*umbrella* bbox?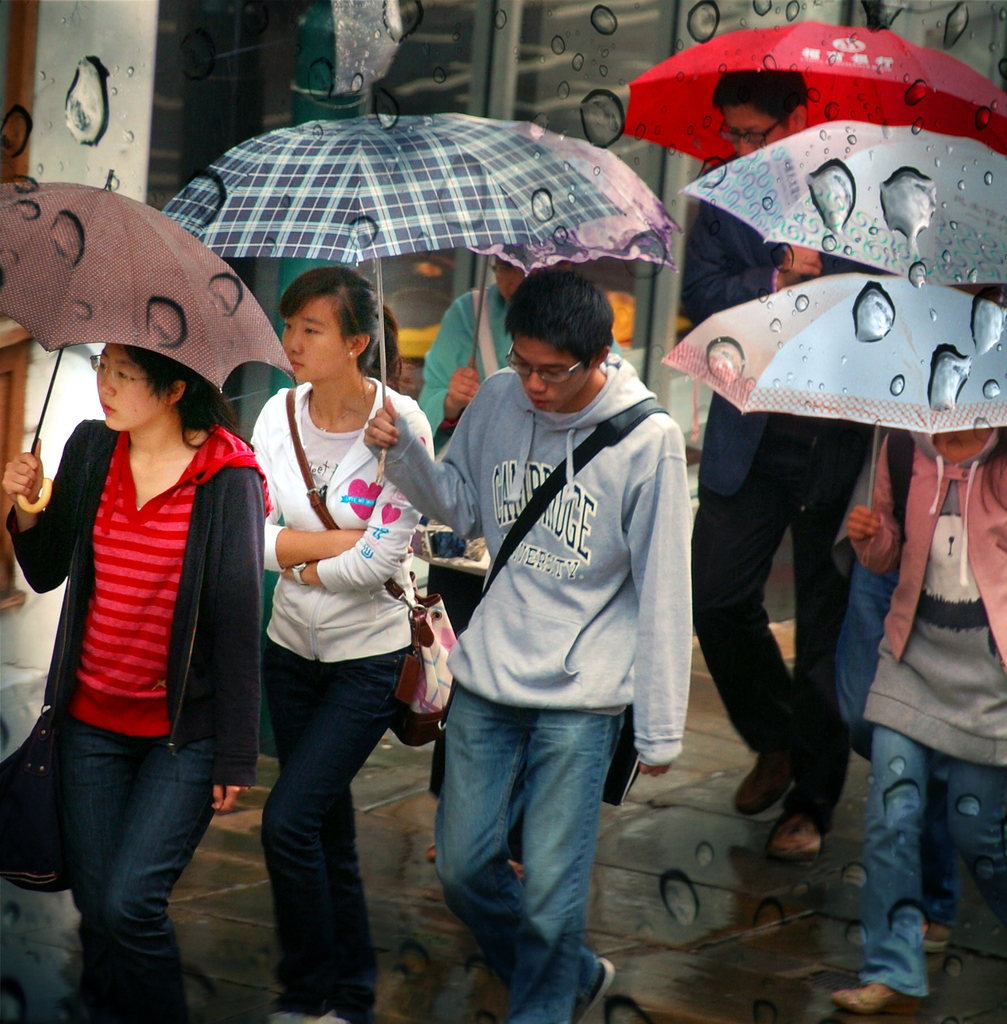
0 168 294 454
